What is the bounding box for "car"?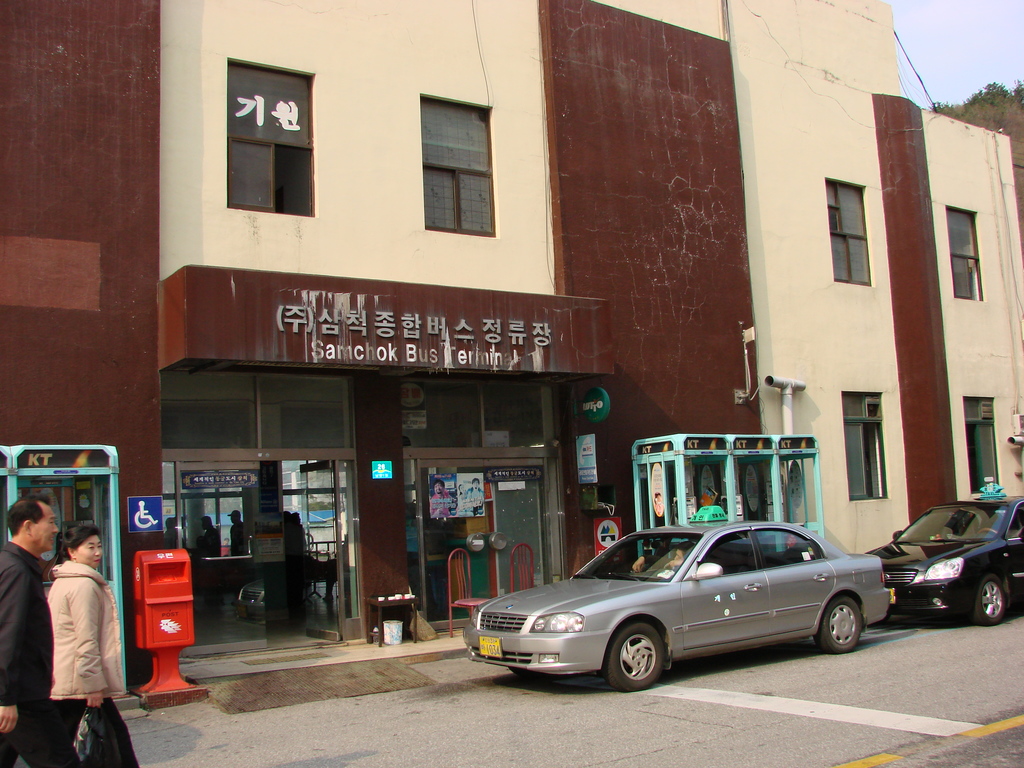
869 482 1023 627.
